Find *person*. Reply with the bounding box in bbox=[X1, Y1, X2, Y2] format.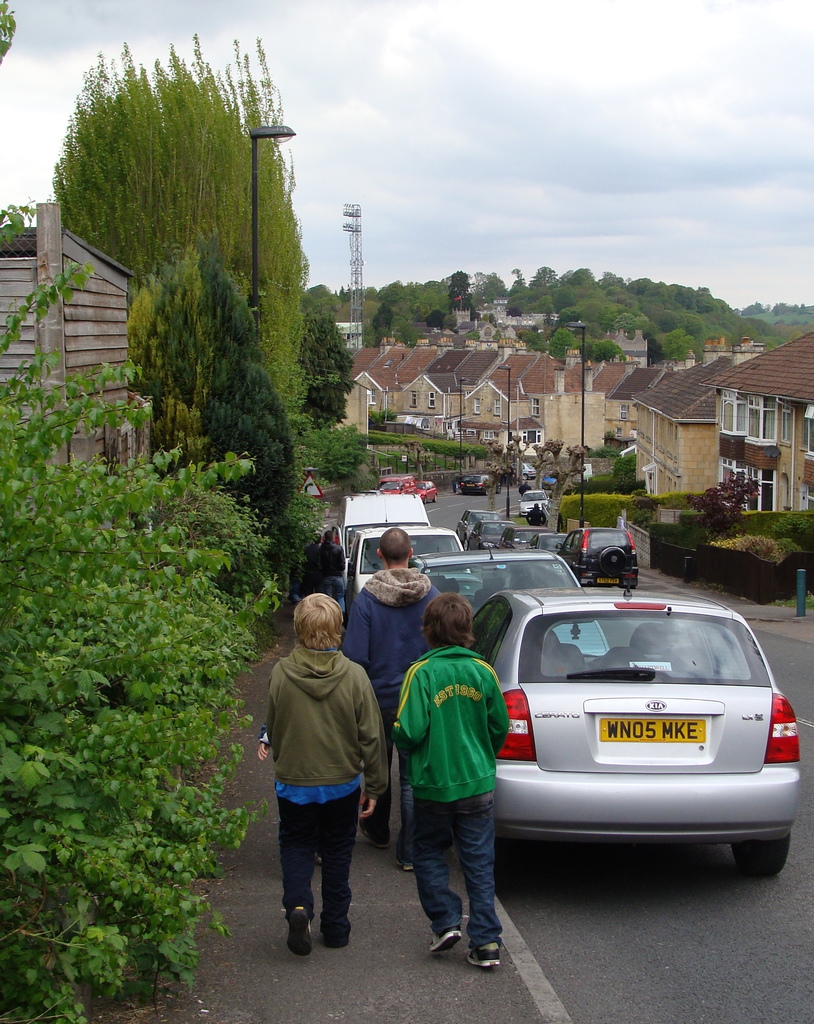
bbox=[523, 501, 544, 531].
